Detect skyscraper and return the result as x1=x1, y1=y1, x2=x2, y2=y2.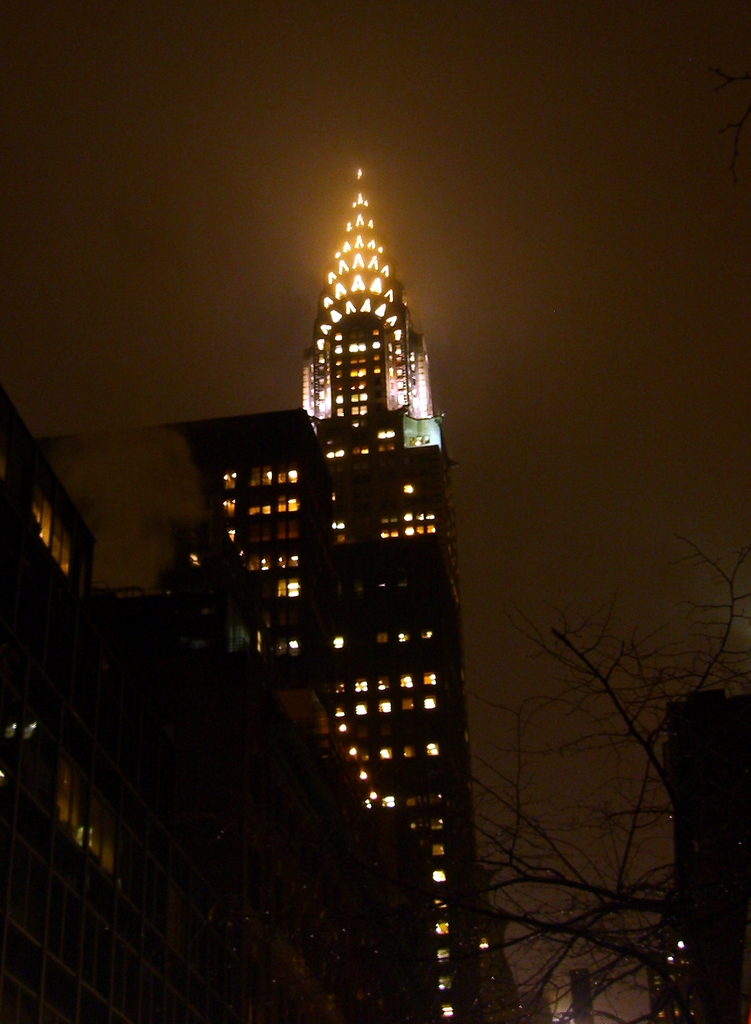
x1=159, y1=115, x2=508, y2=992.
